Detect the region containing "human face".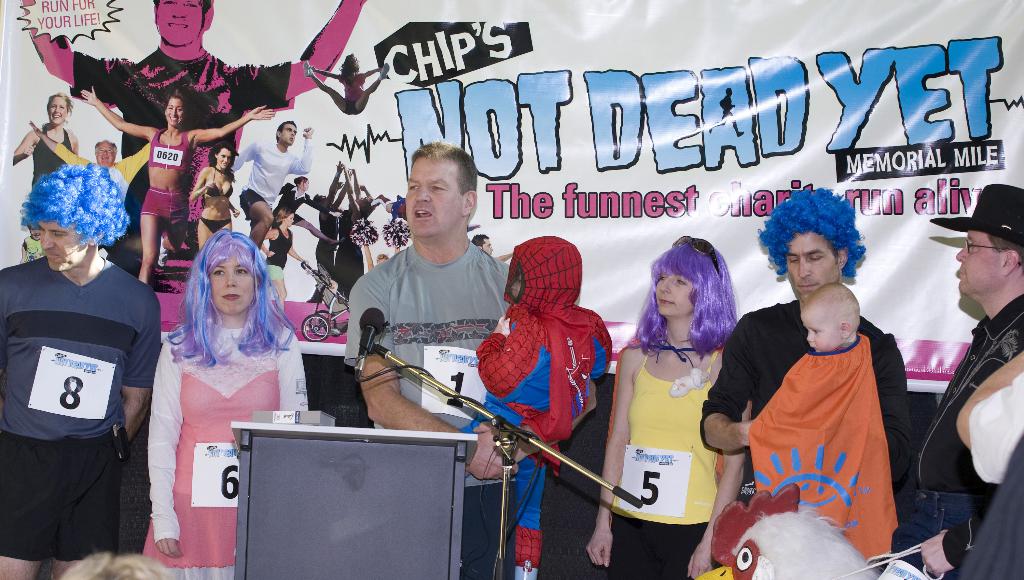
bbox=[213, 148, 234, 174].
